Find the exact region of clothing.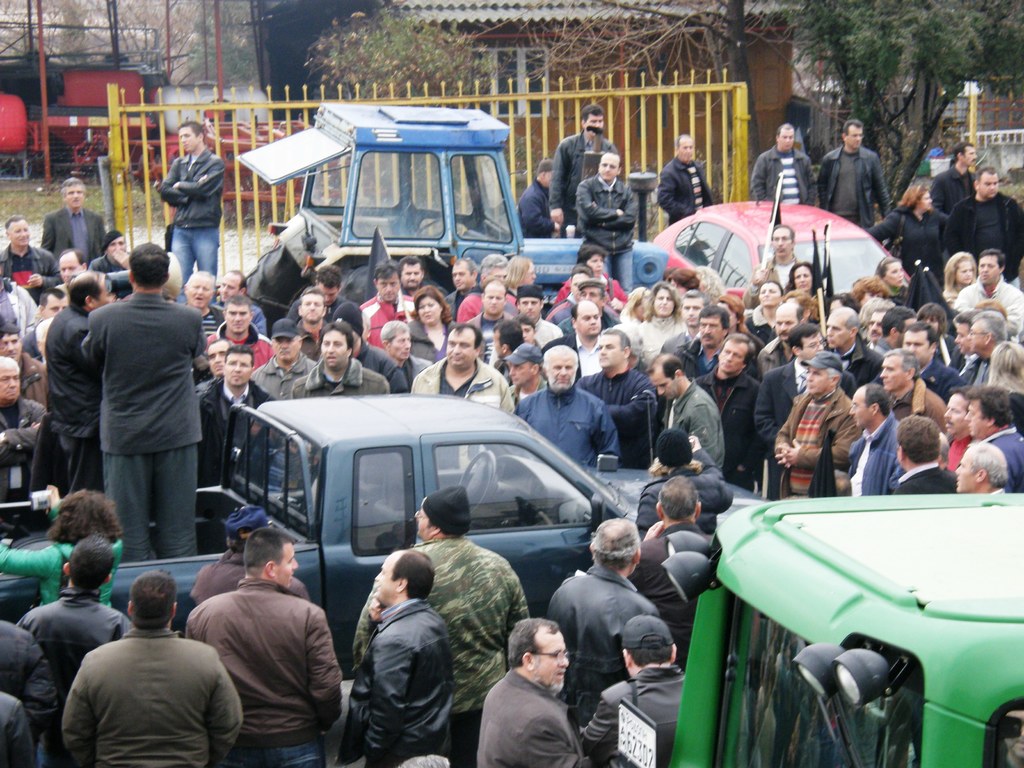
Exact region: (left=44, top=207, right=104, bottom=265).
